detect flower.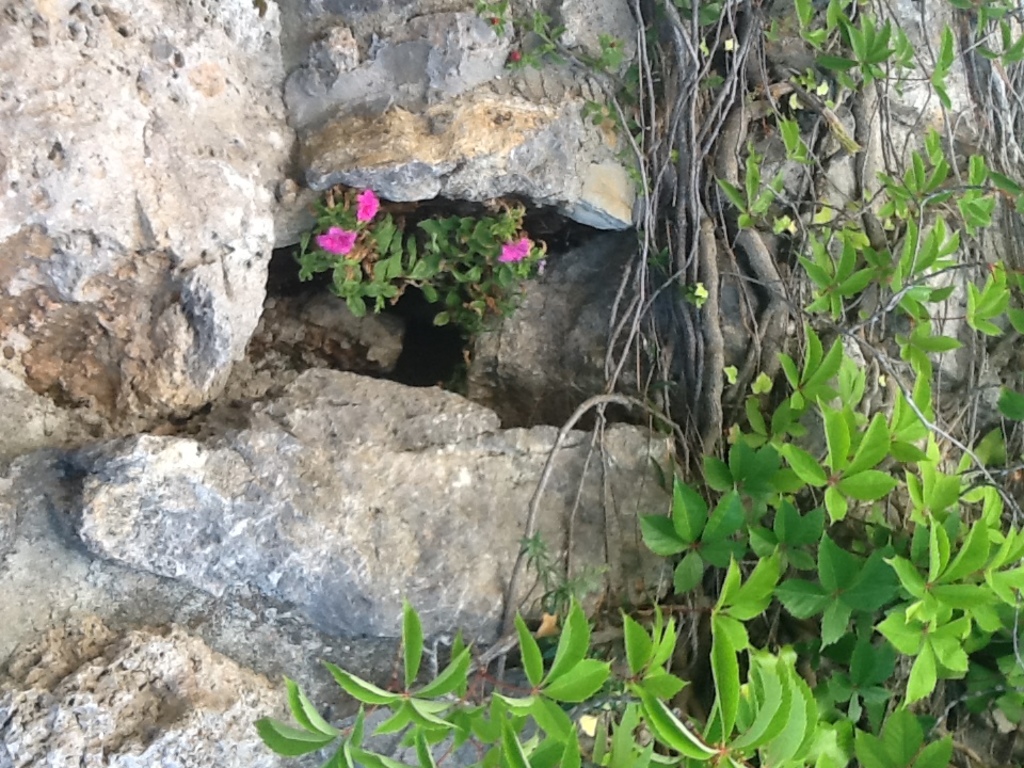
Detected at [356, 189, 379, 221].
